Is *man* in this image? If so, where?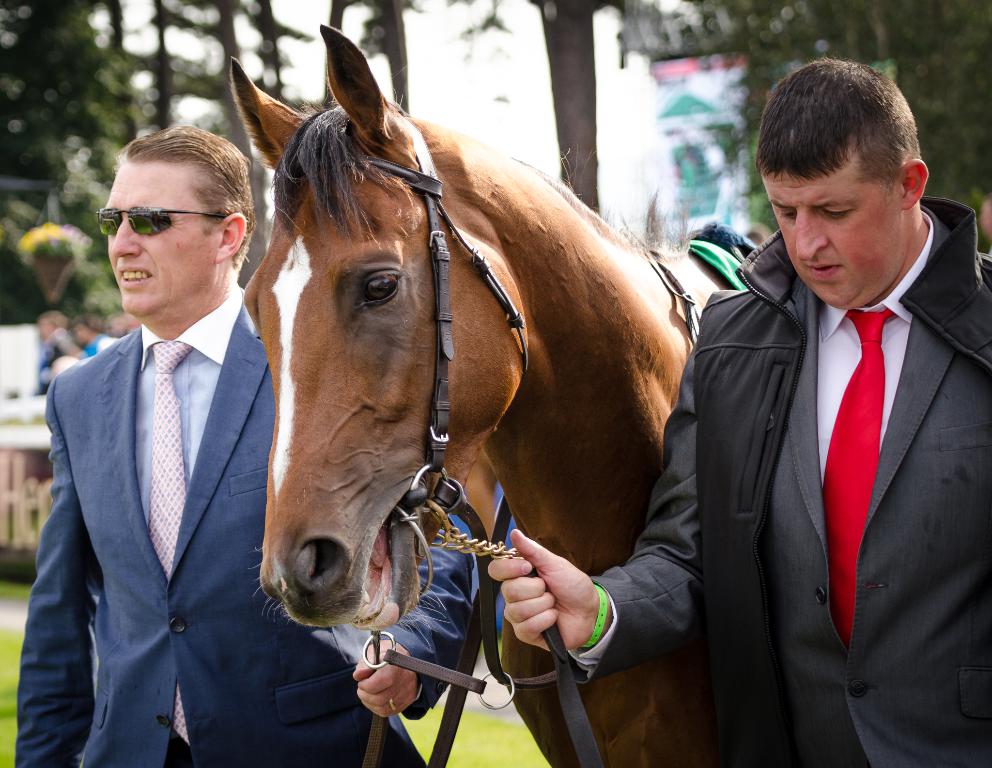
Yes, at [x1=489, y1=56, x2=991, y2=767].
